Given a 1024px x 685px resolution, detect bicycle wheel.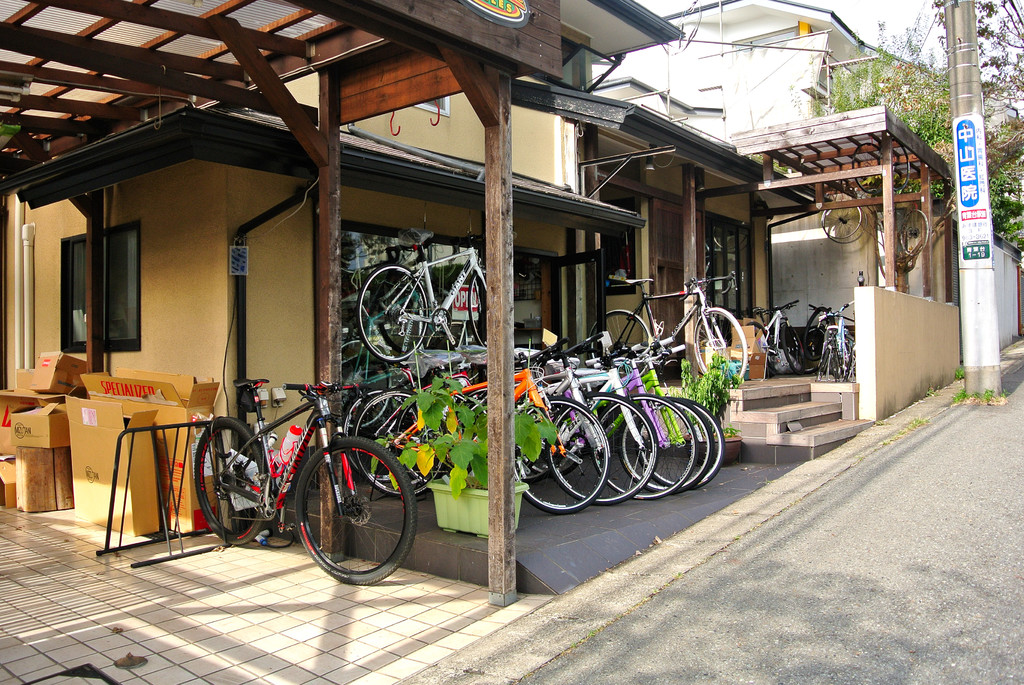
x1=817 y1=199 x2=865 y2=239.
